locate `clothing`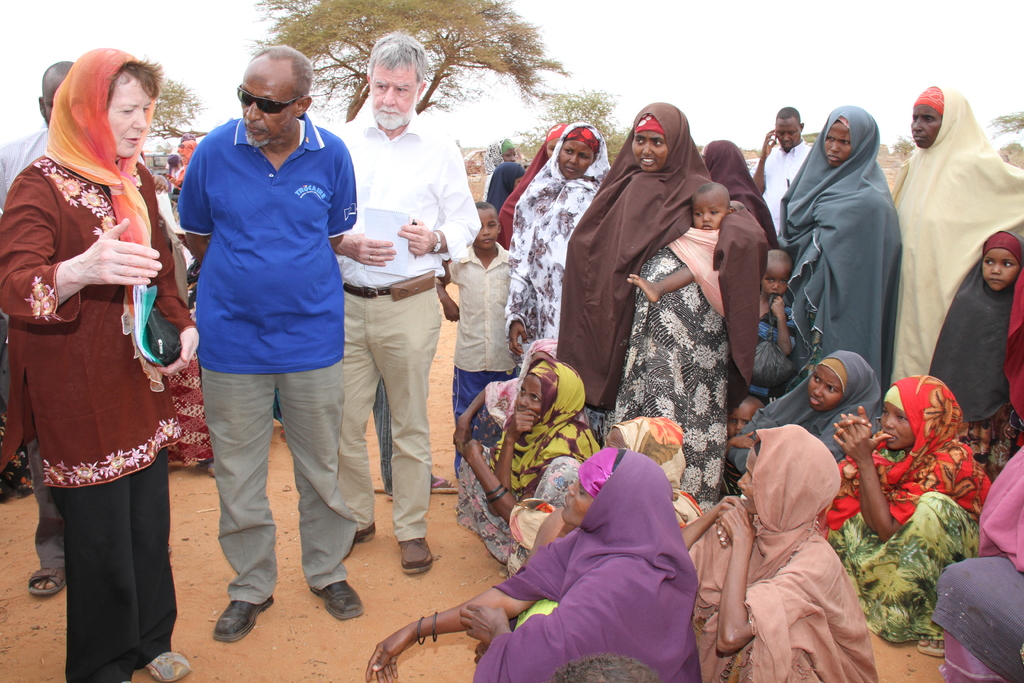
{"left": 934, "top": 447, "right": 1023, "bottom": 682}
